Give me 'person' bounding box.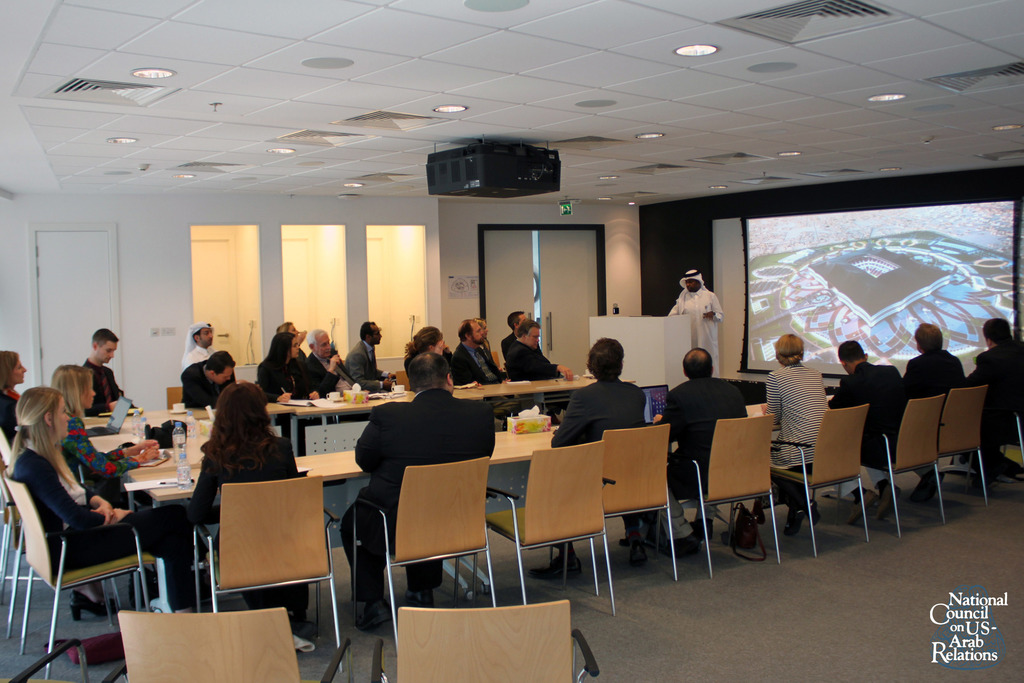
{"left": 0, "top": 353, "right": 26, "bottom": 443}.
